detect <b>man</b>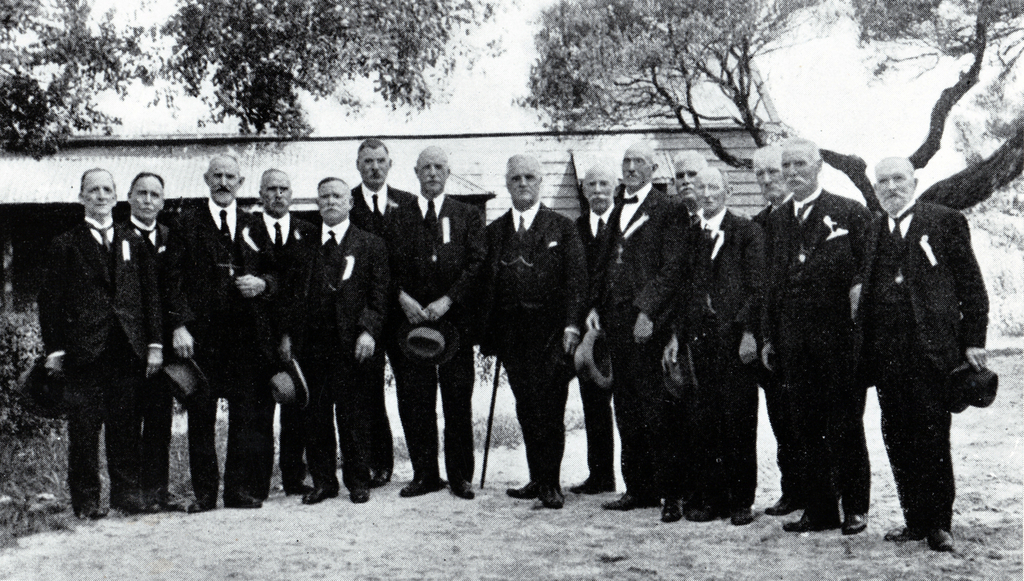
{"x1": 247, "y1": 169, "x2": 314, "y2": 512}
